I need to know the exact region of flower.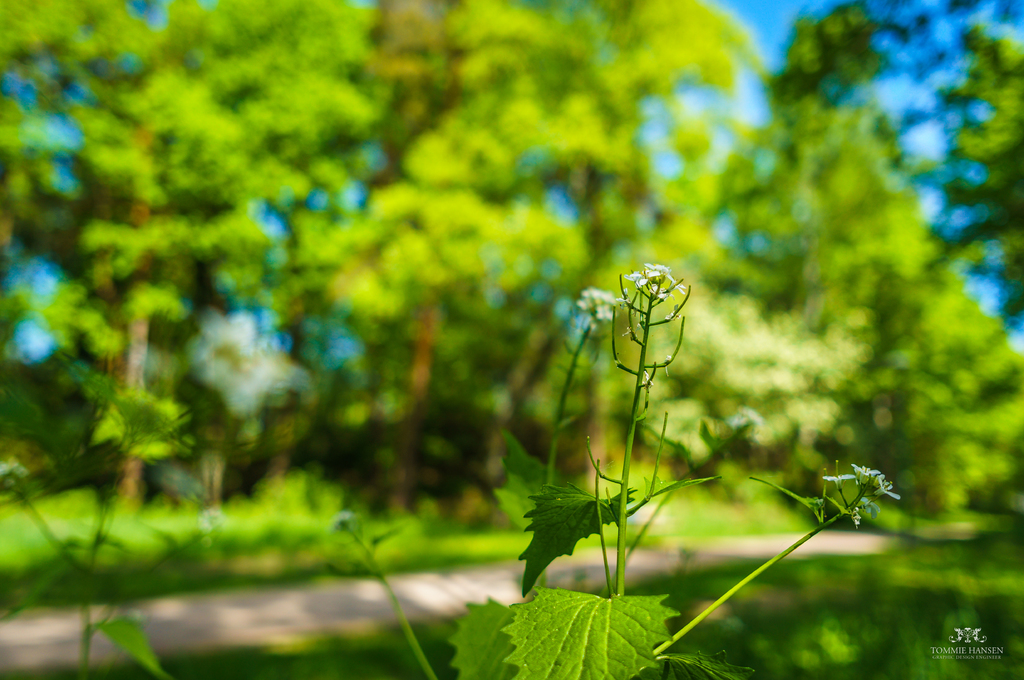
Region: x1=573, y1=287, x2=621, y2=336.
